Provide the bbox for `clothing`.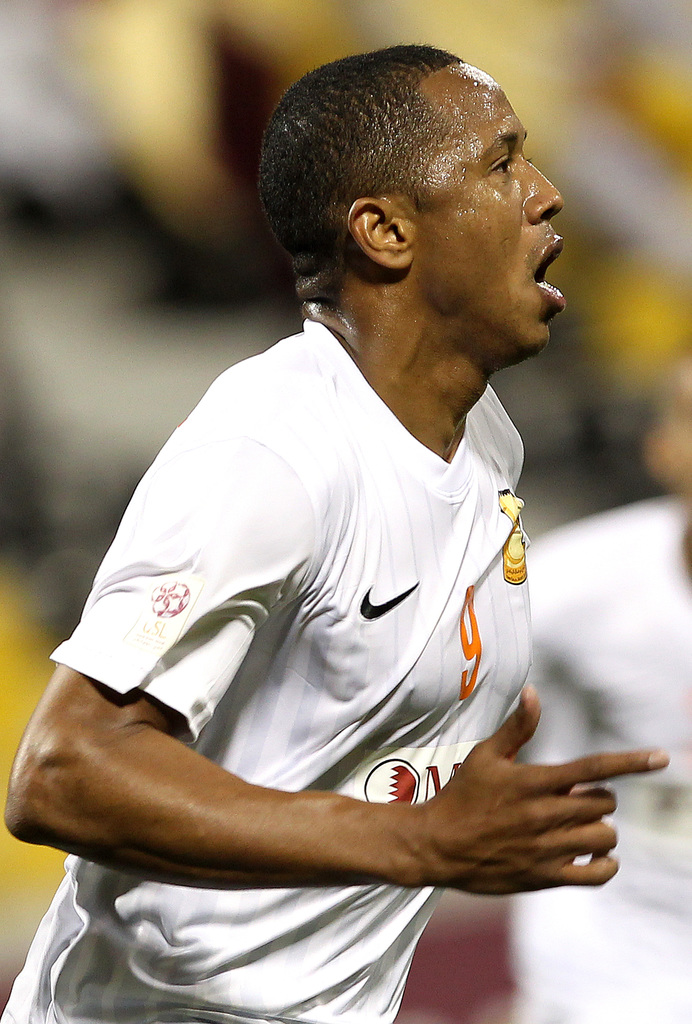
513:488:691:1023.
